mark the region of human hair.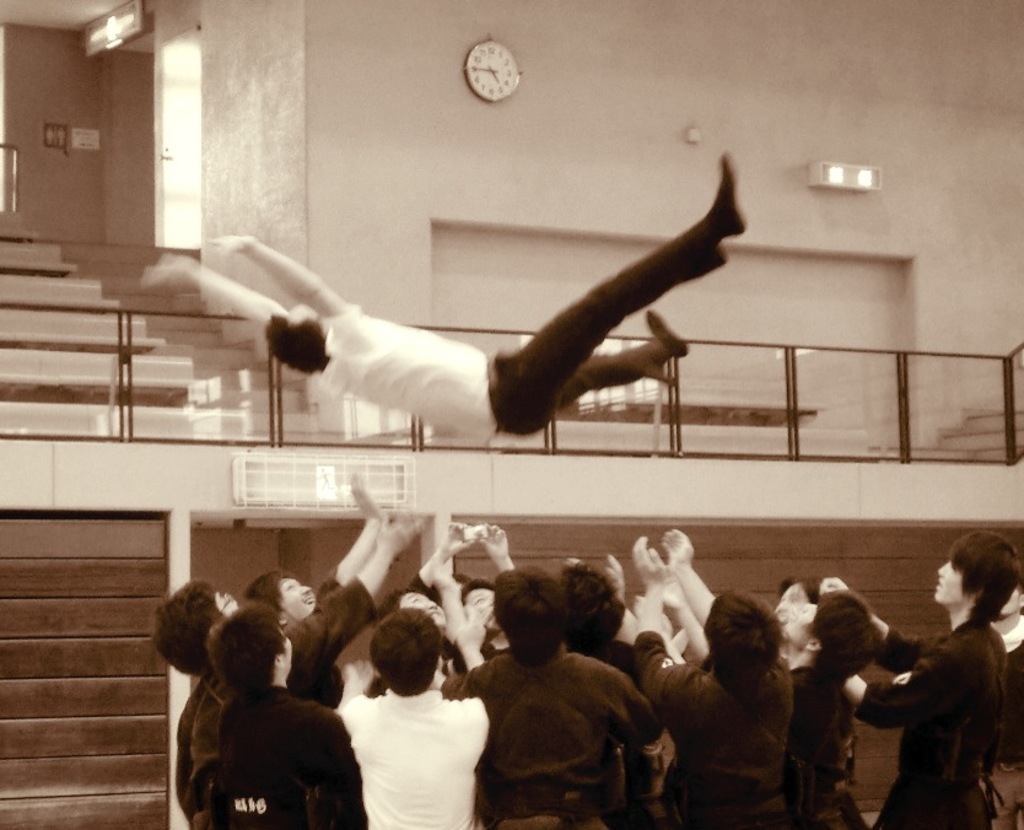
Region: [564, 560, 624, 659].
